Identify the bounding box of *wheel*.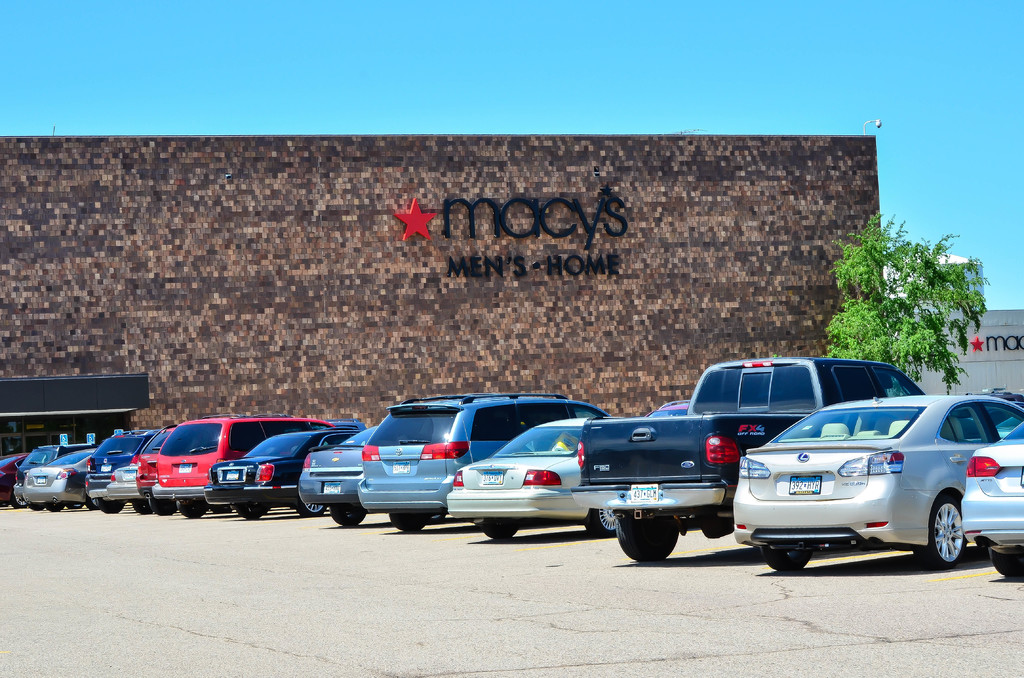
x1=148, y1=501, x2=174, y2=515.
